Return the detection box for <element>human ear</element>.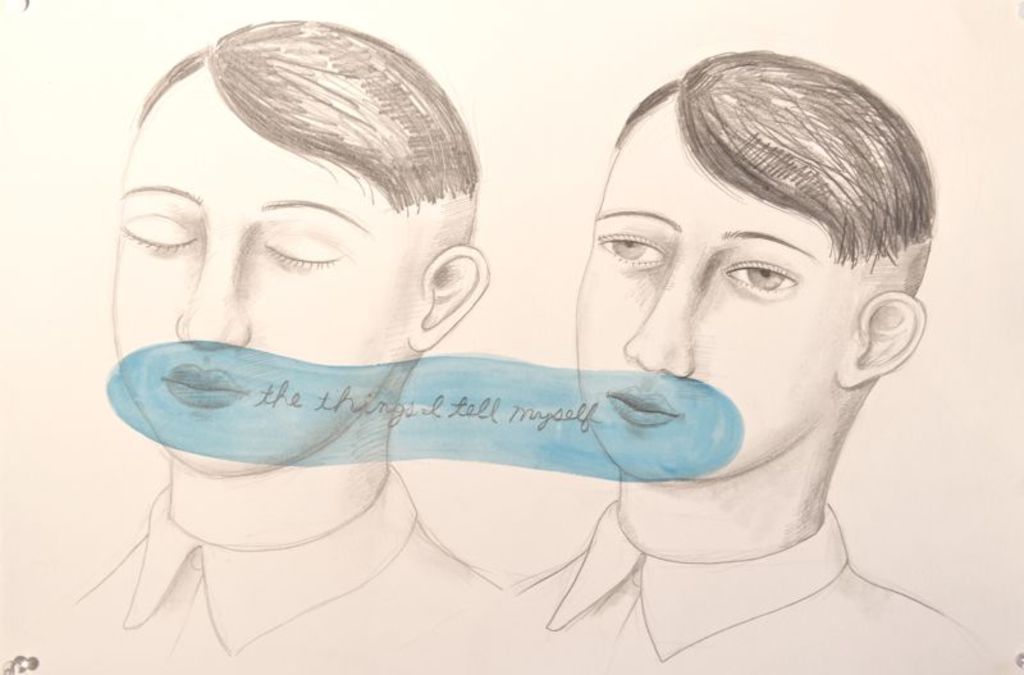
407 248 488 354.
